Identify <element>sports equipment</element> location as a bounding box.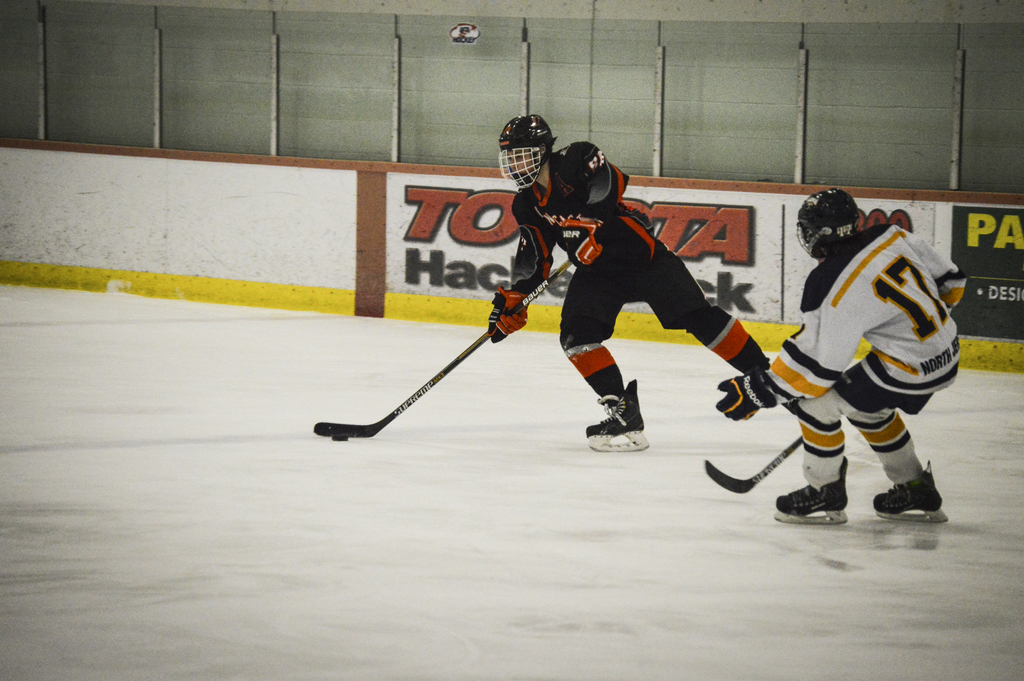
(703, 435, 804, 494).
